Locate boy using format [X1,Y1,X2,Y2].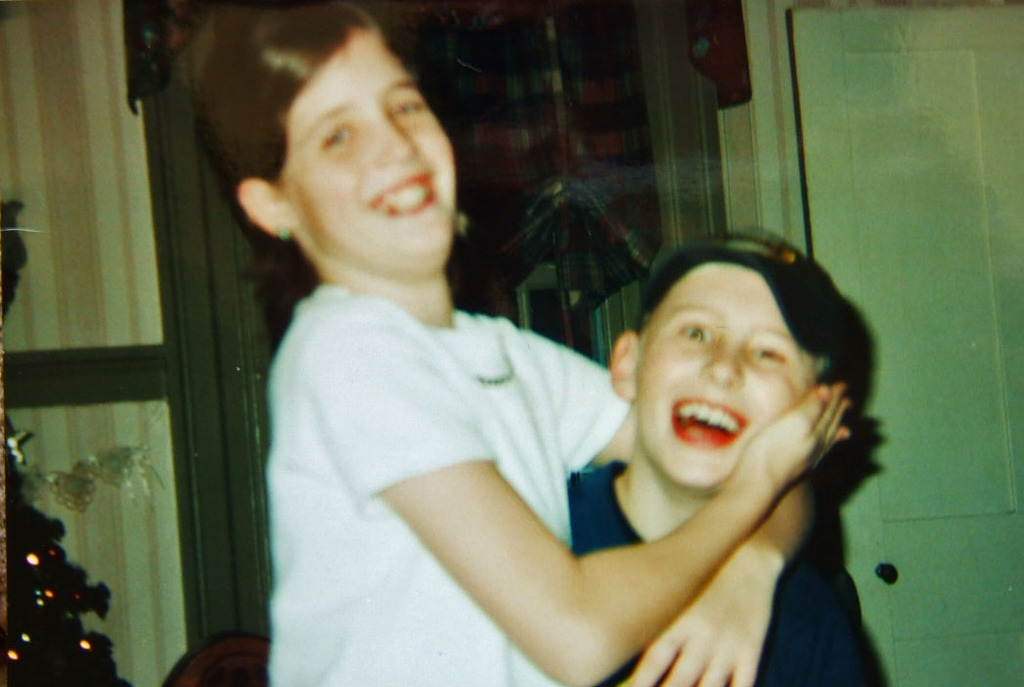
[558,219,915,686].
